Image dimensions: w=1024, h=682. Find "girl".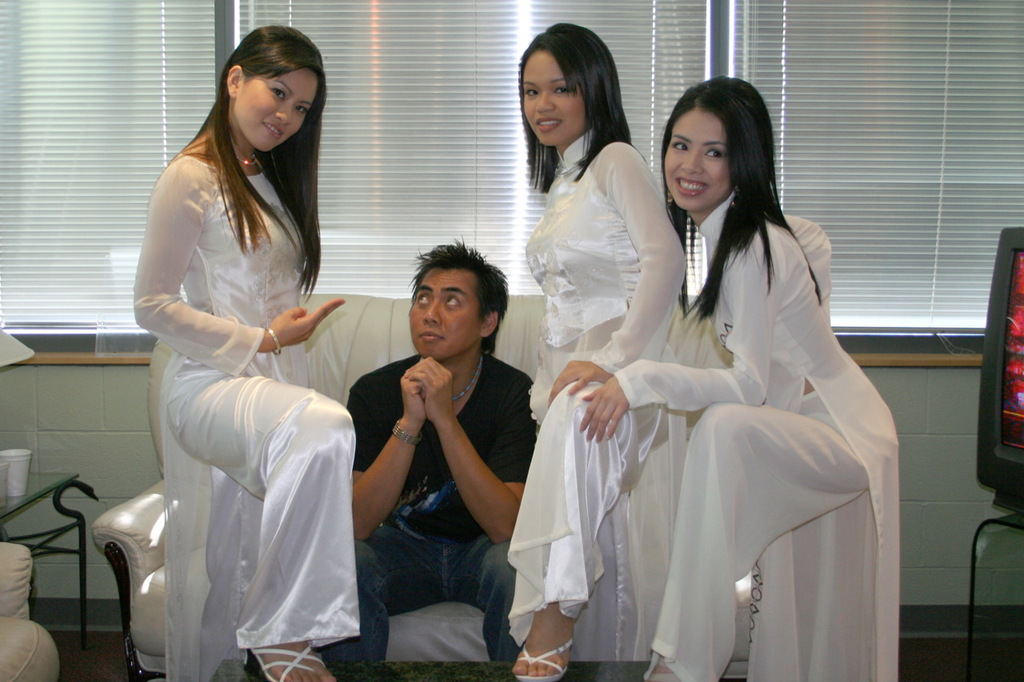
select_region(131, 23, 362, 681).
